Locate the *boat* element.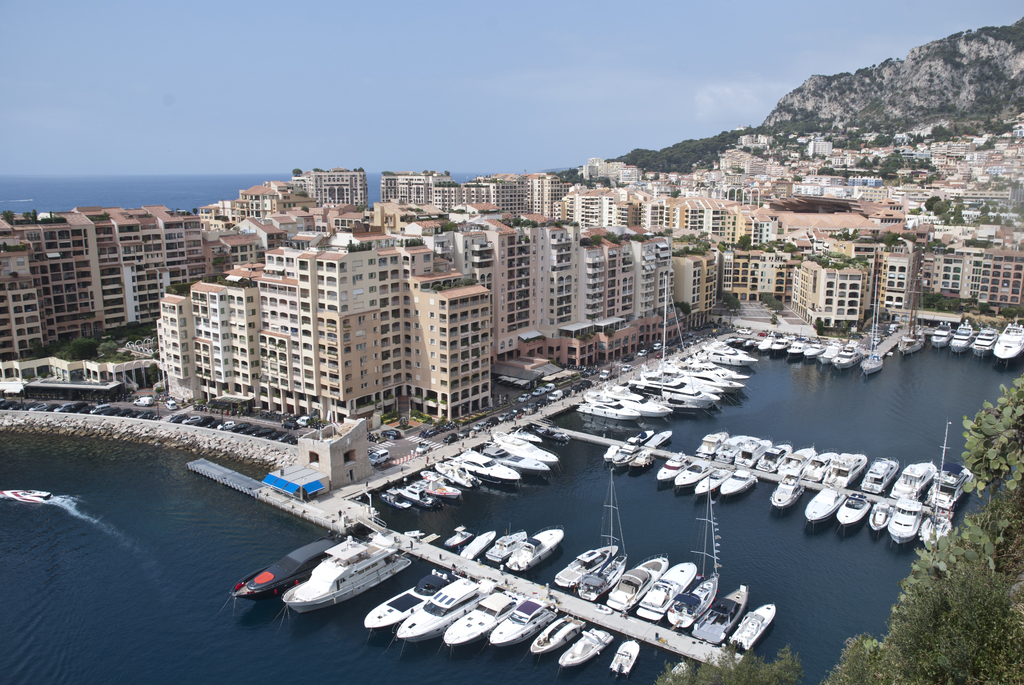
Element bbox: 696 589 744 645.
